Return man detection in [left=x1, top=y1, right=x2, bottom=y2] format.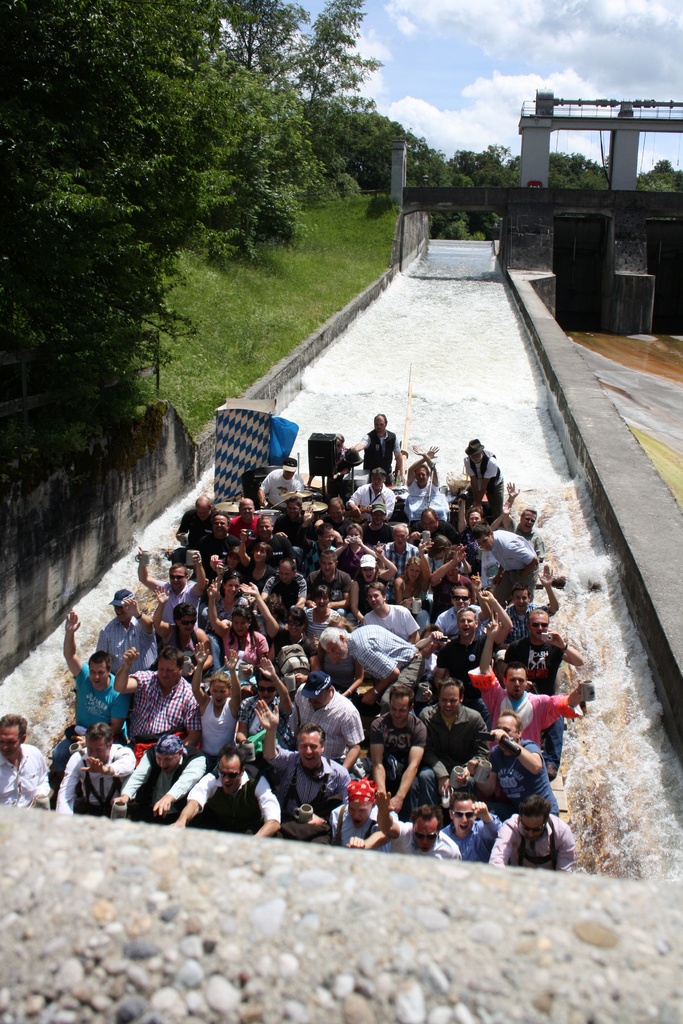
[left=325, top=623, right=422, bottom=709].
